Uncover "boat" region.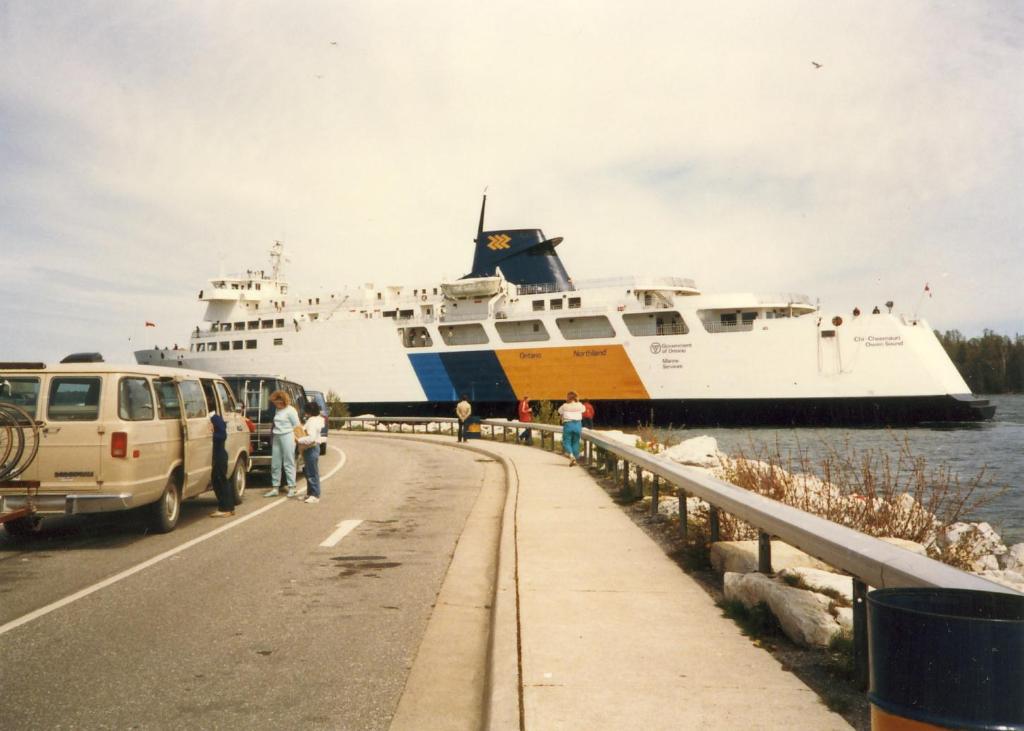
Uncovered: box=[132, 239, 995, 432].
